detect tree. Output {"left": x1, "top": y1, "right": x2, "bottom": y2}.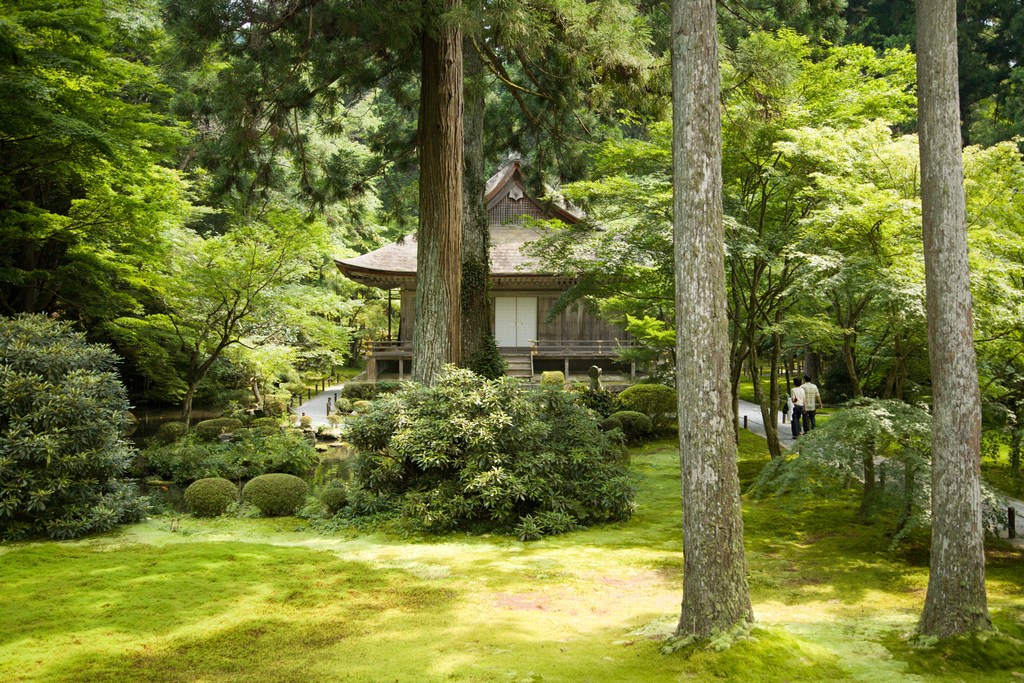
{"left": 0, "top": 0, "right": 429, "bottom": 550}.
